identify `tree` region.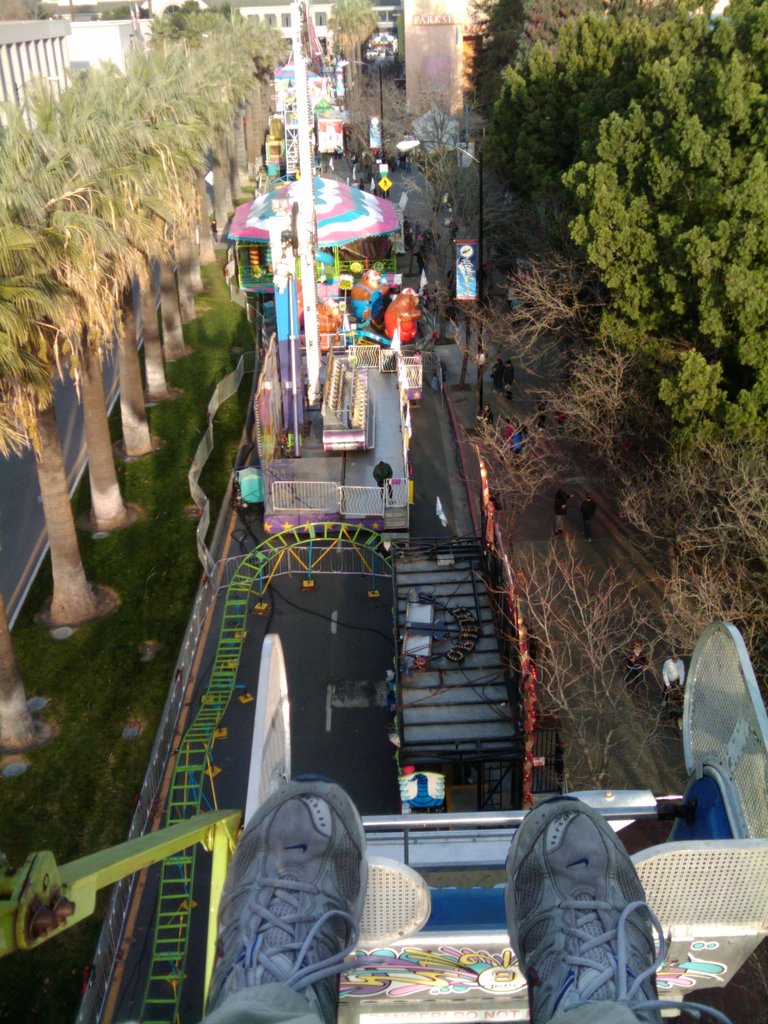
Region: crop(322, 0, 374, 97).
